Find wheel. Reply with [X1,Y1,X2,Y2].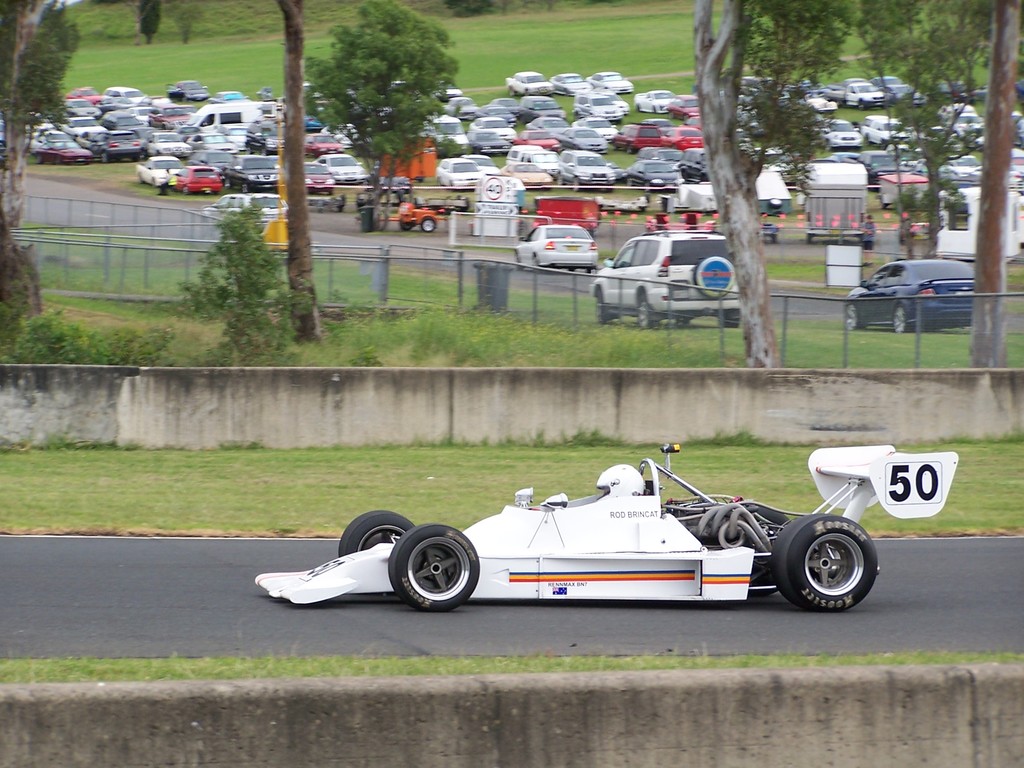
[843,304,864,332].
